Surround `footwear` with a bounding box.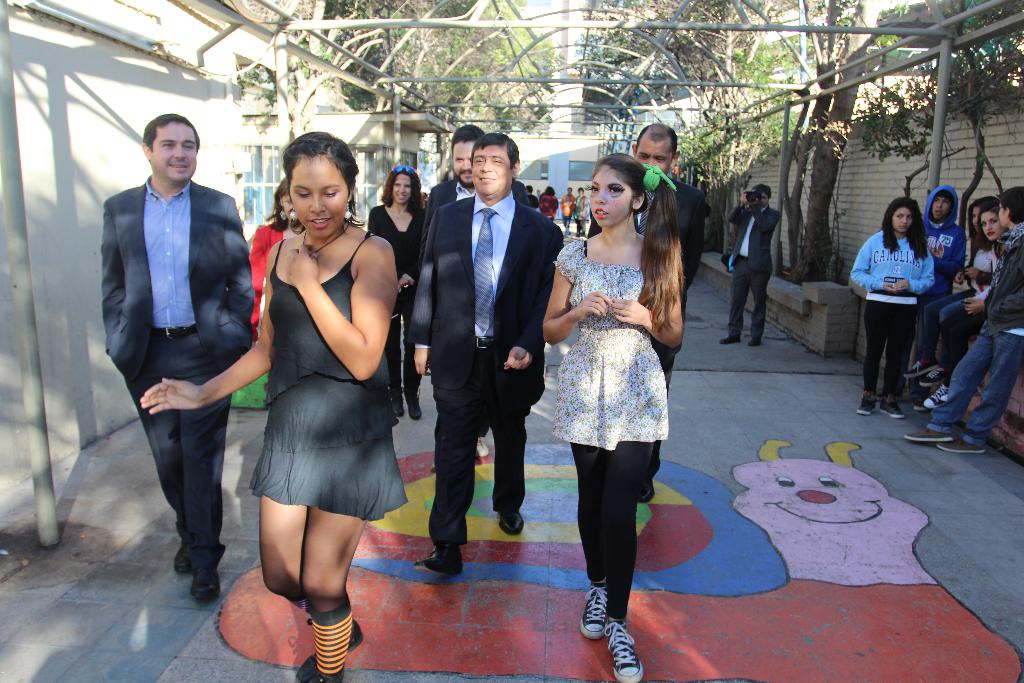
903:425:945:447.
